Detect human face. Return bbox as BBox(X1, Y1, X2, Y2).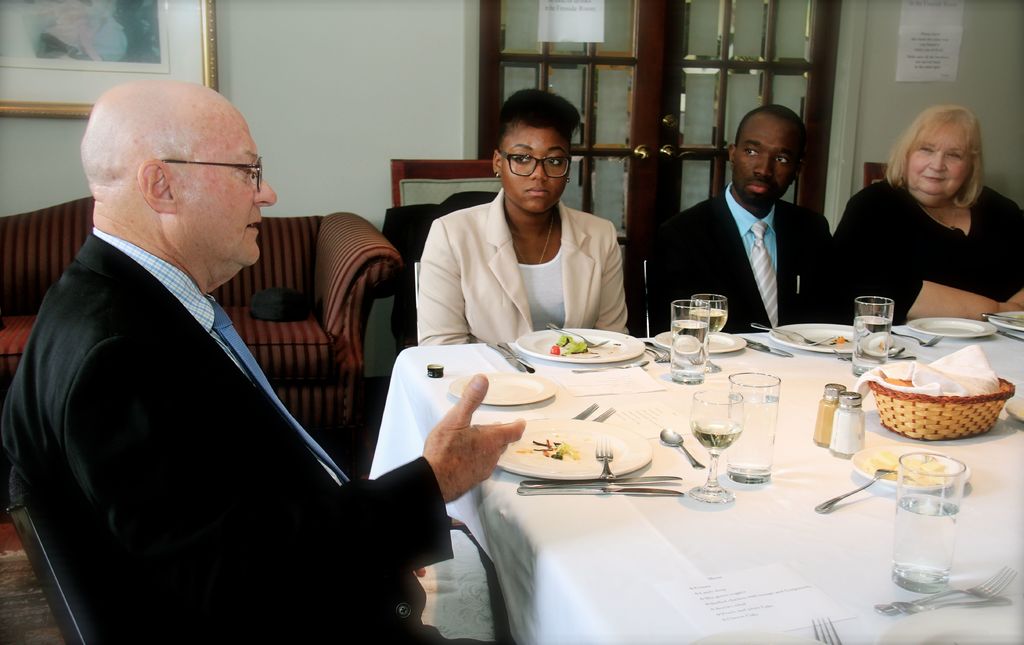
BBox(909, 123, 968, 204).
